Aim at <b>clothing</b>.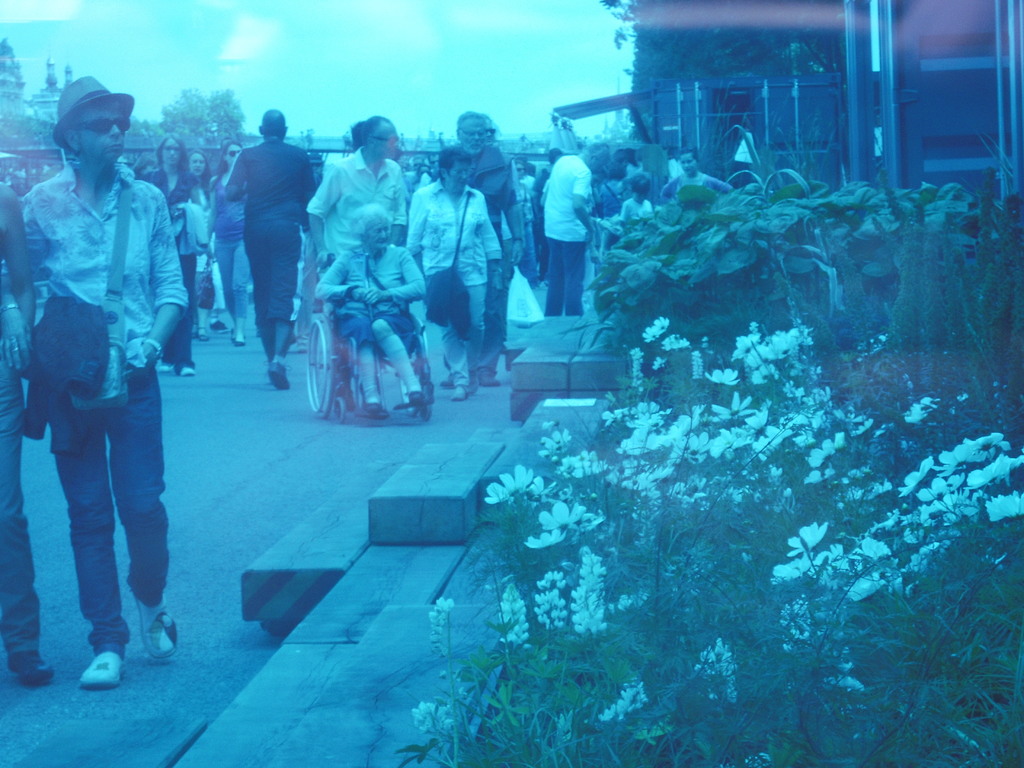
Aimed at BBox(533, 162, 549, 262).
